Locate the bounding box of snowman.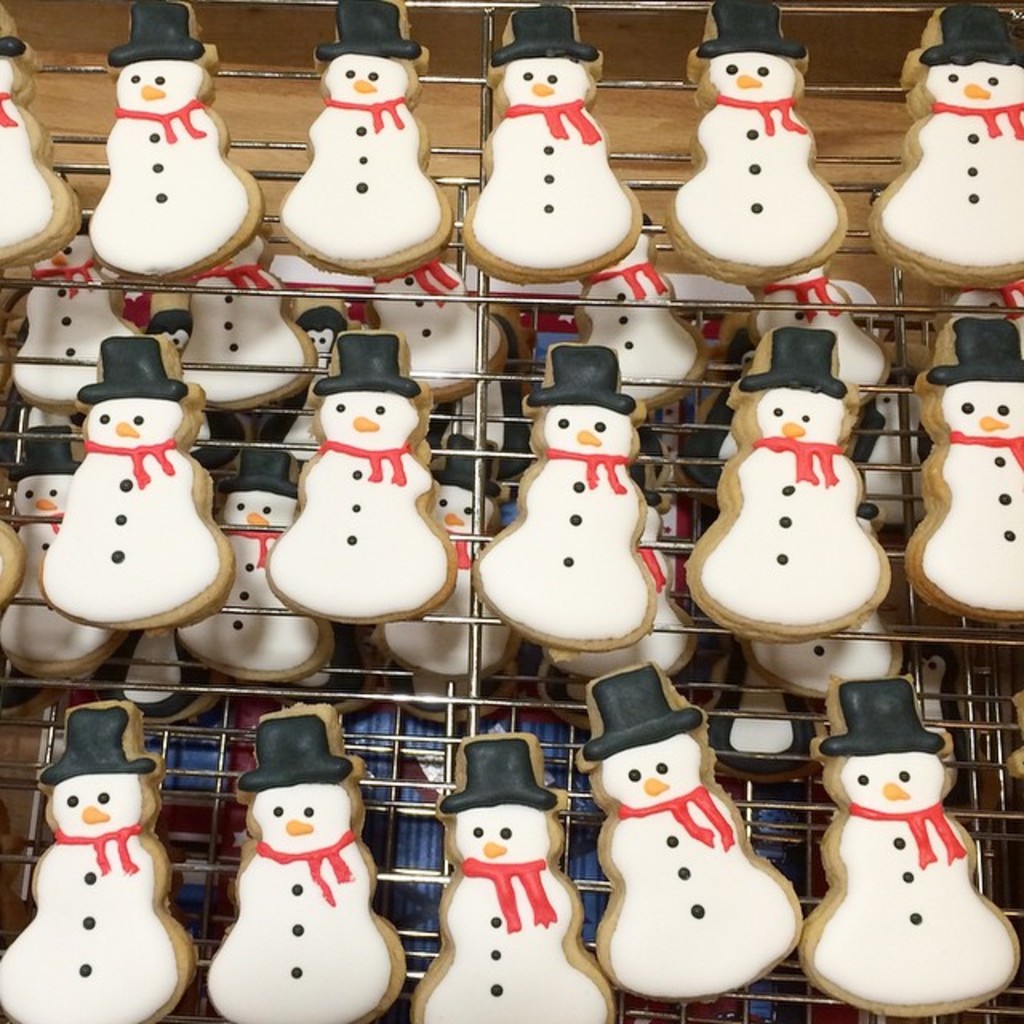
Bounding box: bbox(589, 651, 806, 1005).
